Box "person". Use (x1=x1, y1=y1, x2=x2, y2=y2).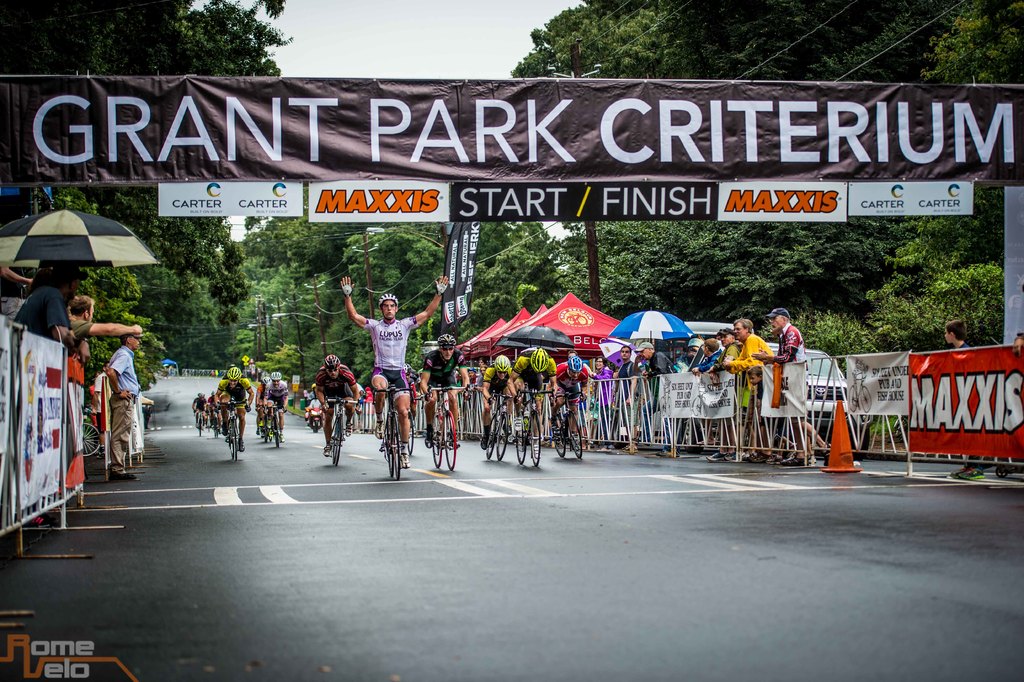
(x1=412, y1=333, x2=471, y2=450).
